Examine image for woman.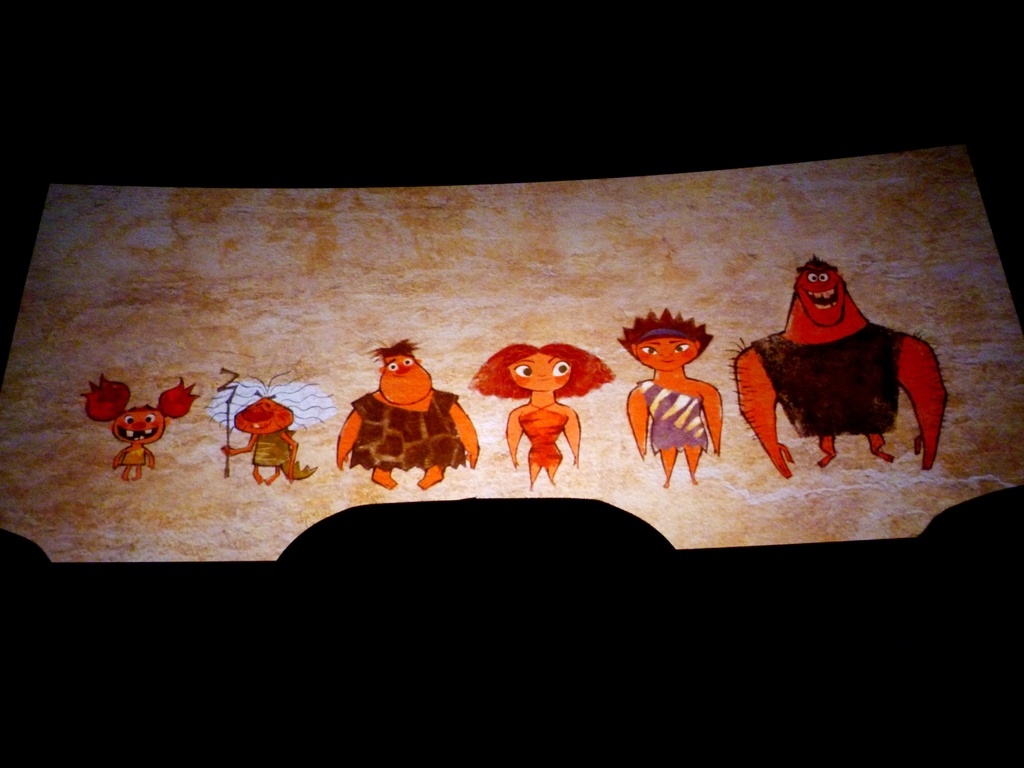
Examination result: [467, 344, 609, 483].
